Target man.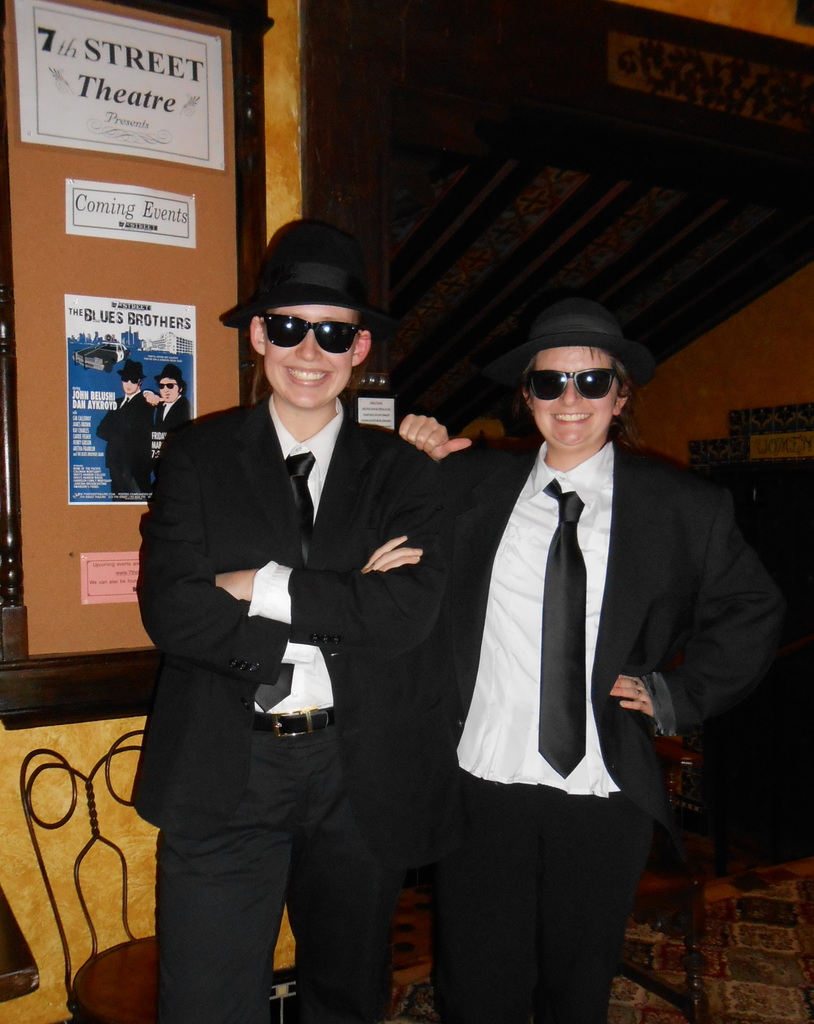
Target region: {"x1": 422, "y1": 278, "x2": 718, "y2": 936}.
